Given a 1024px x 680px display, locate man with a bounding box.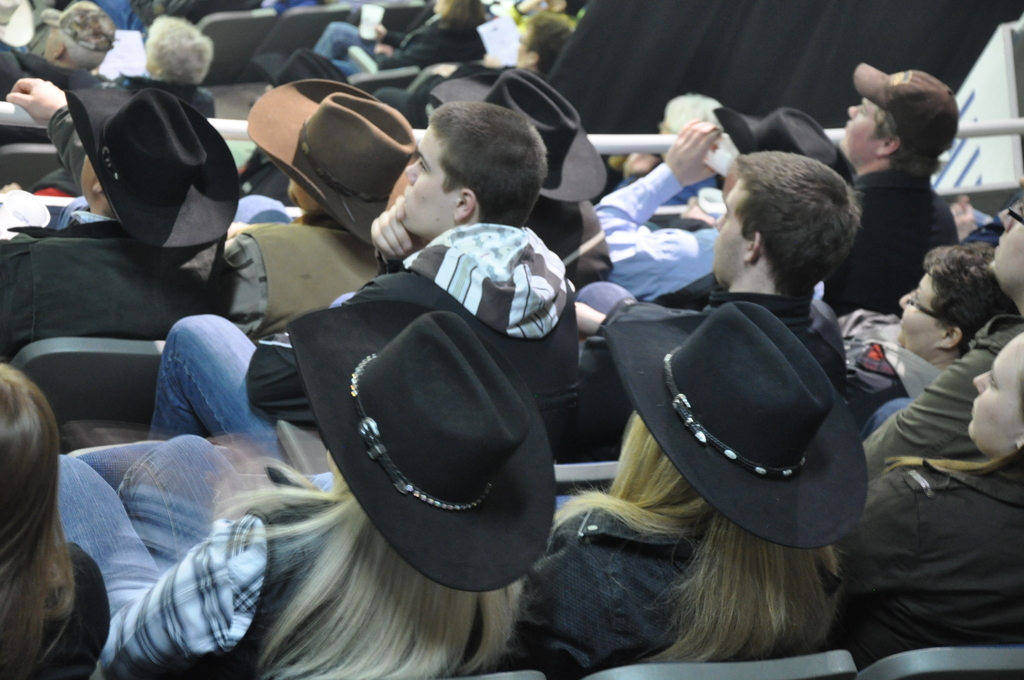
Located: box(136, 12, 214, 82).
